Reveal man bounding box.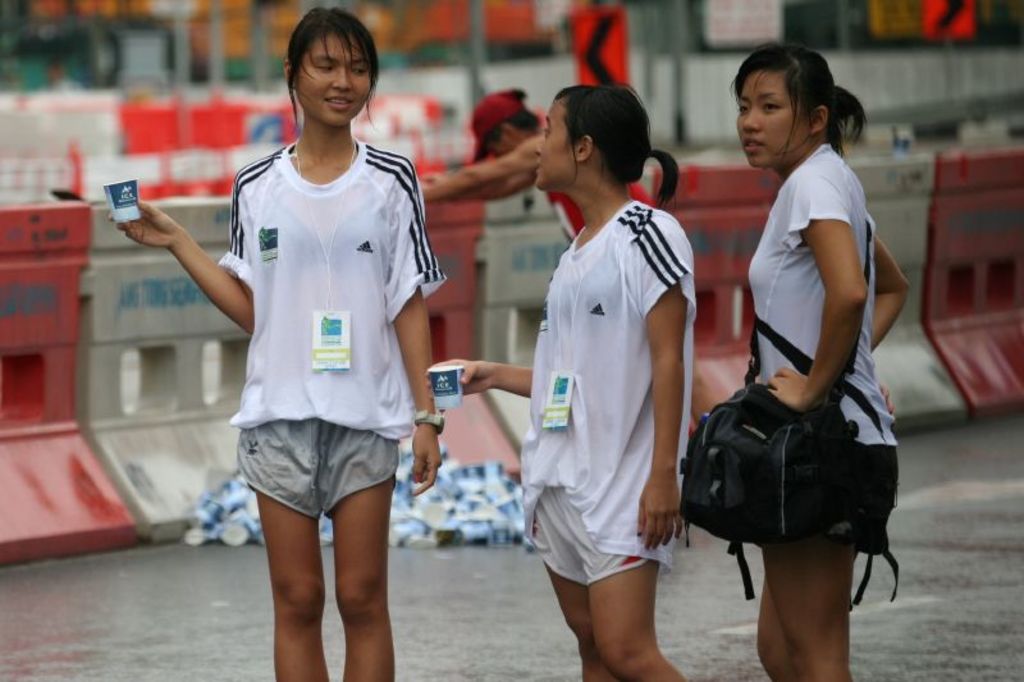
Revealed: crop(419, 87, 657, 239).
